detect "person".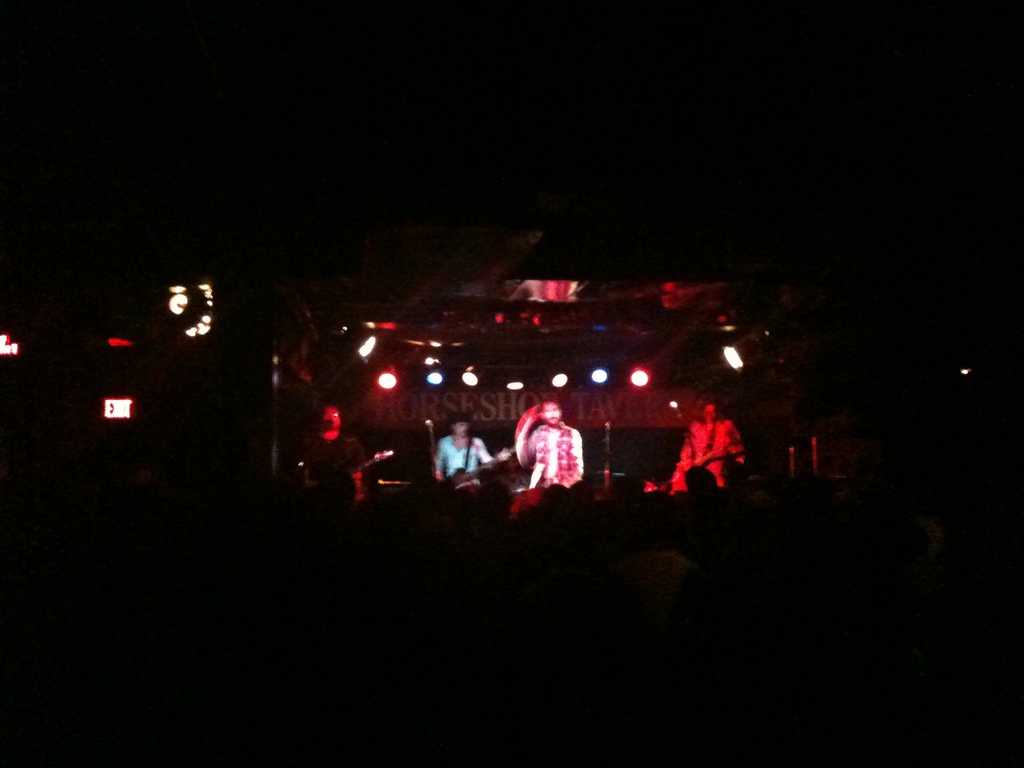
Detected at box(691, 405, 748, 478).
